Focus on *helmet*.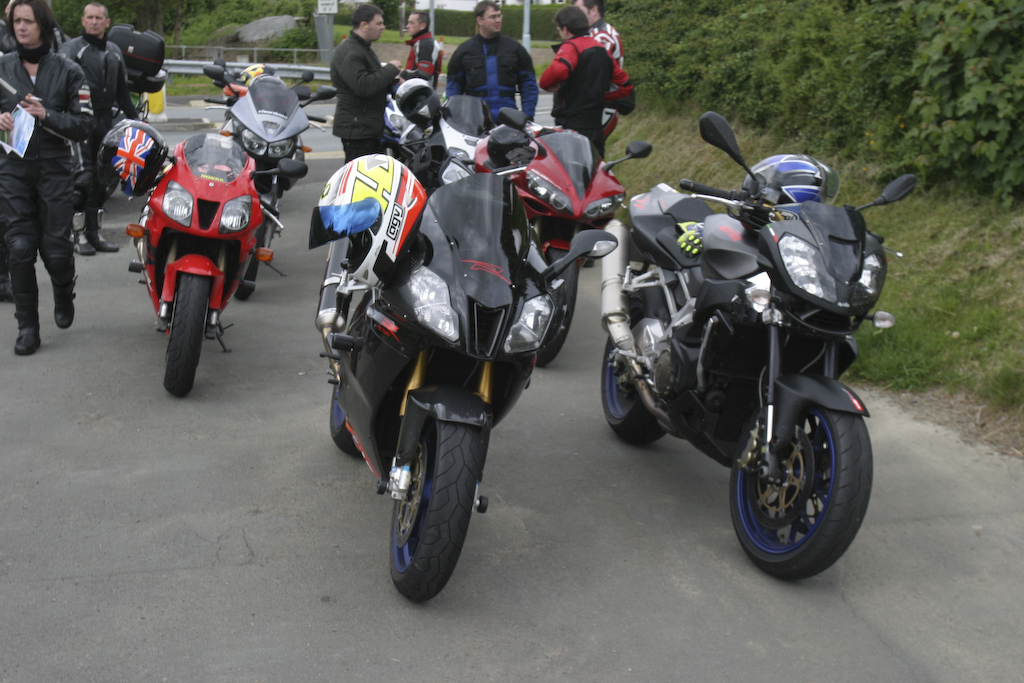
Focused at 390:72:455:138.
